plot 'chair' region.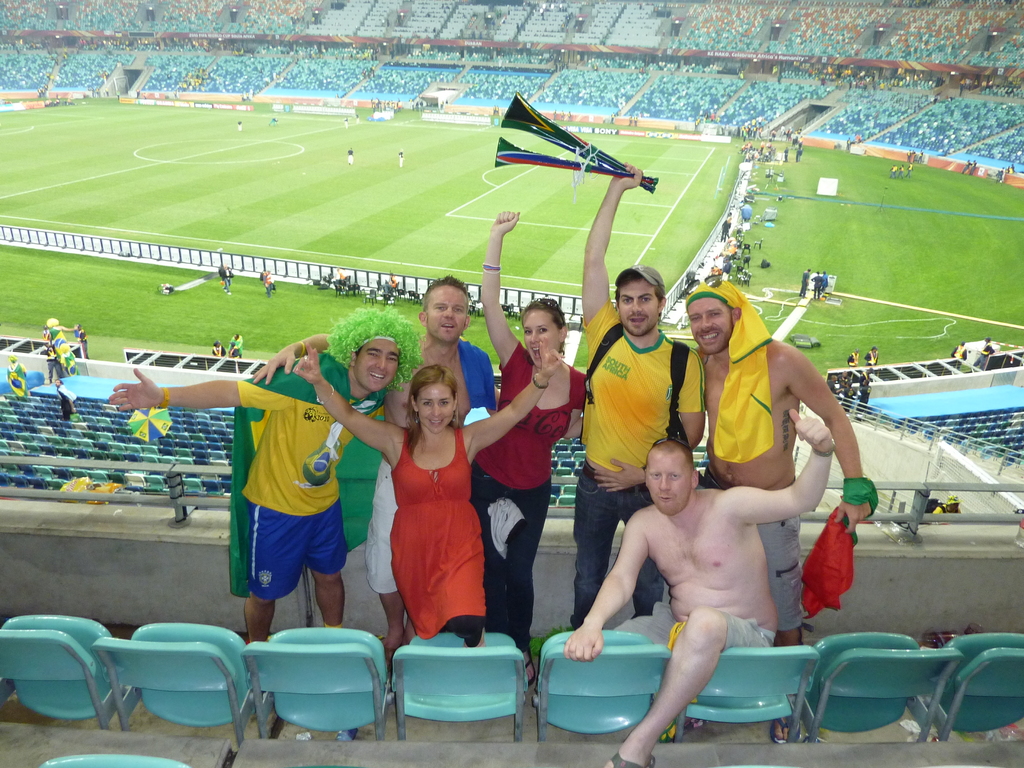
Plotted at (380,623,535,743).
